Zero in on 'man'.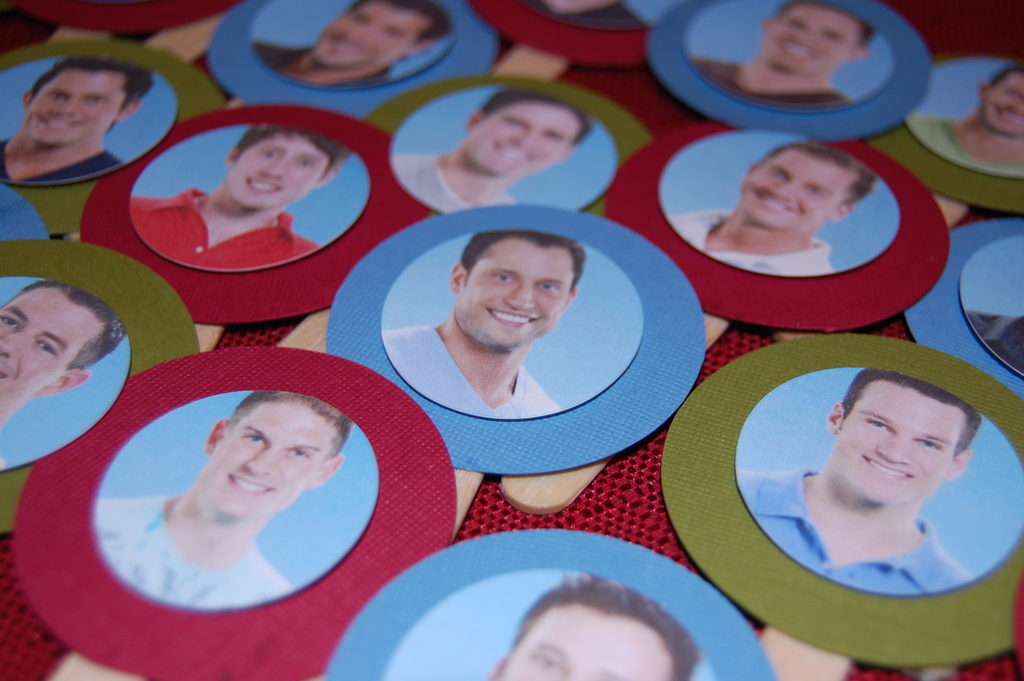
Zeroed in: rect(130, 122, 356, 265).
